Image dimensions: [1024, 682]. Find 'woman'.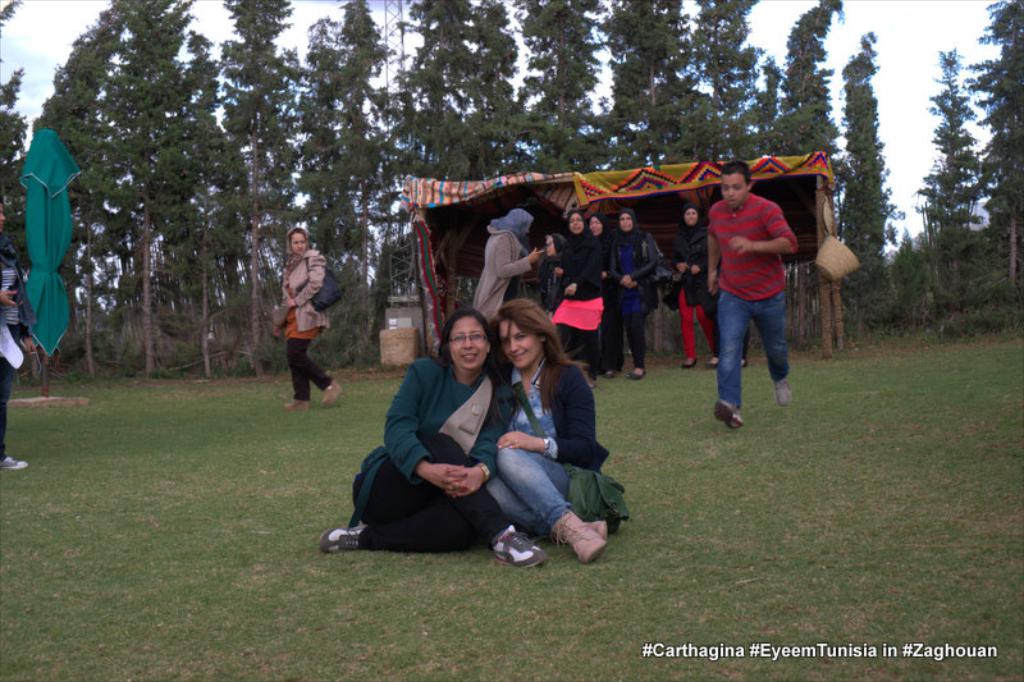
l=477, t=296, r=612, b=558.
